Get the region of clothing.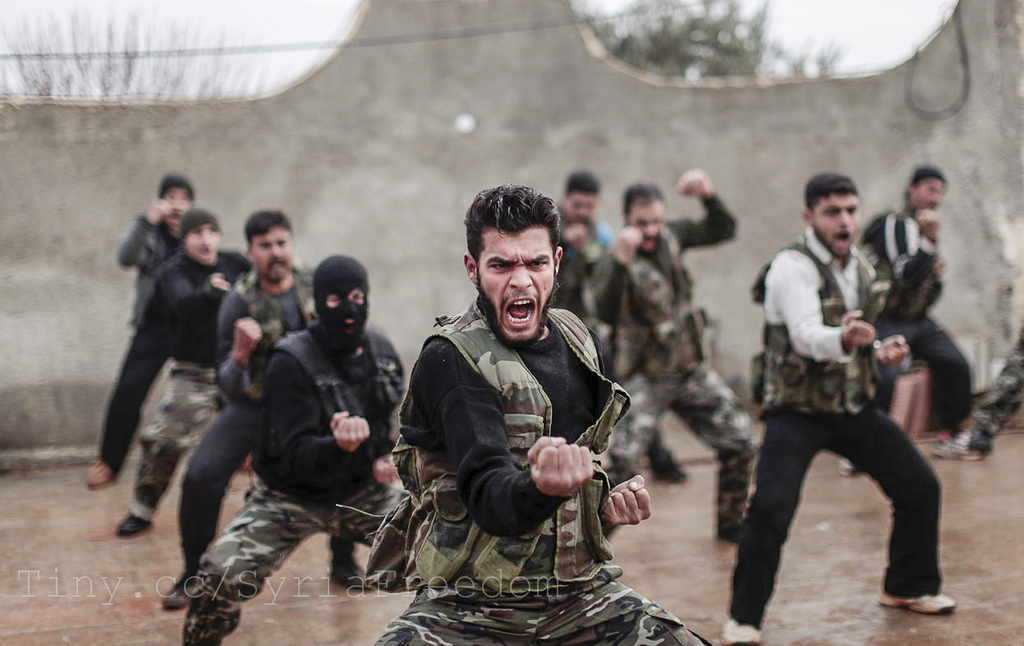
861/203/964/431.
